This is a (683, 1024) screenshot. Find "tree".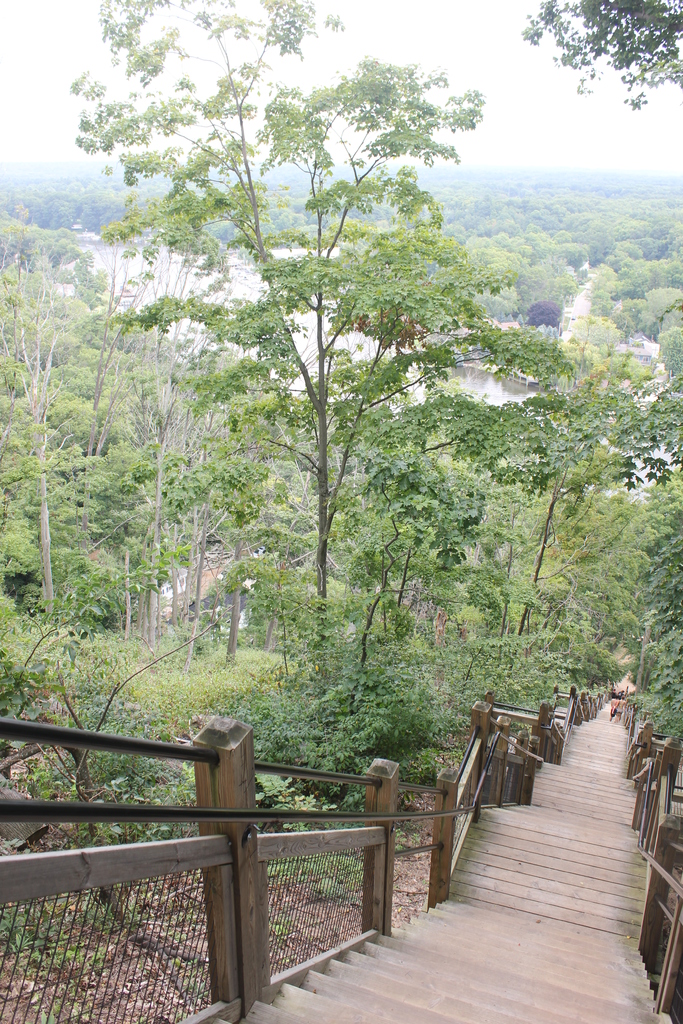
Bounding box: select_region(659, 326, 682, 391).
